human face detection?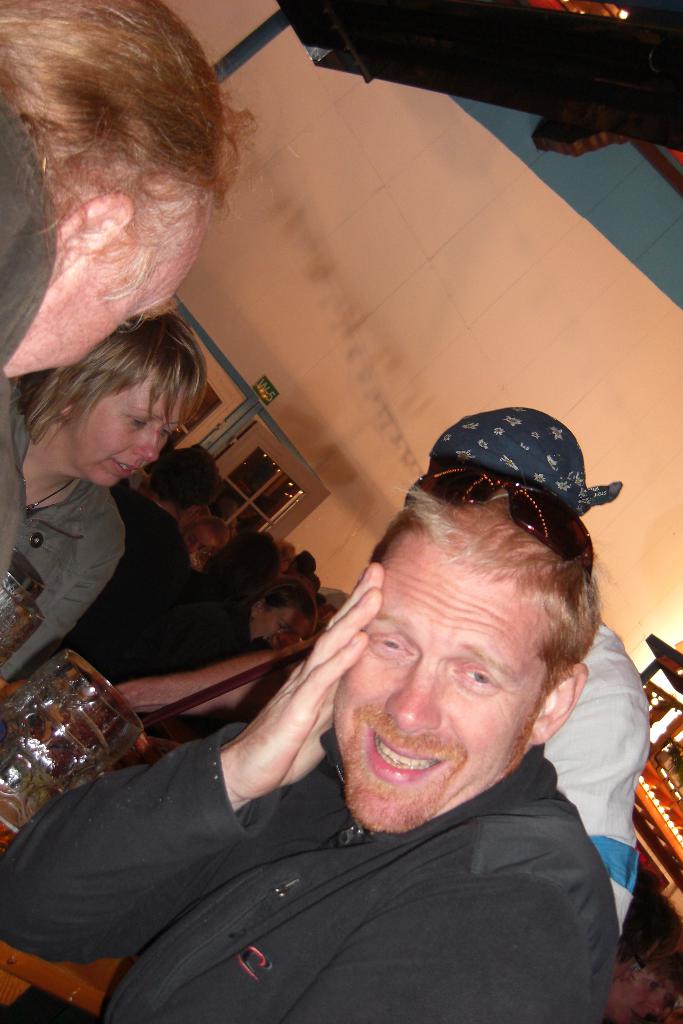
l=249, t=601, r=313, b=640
